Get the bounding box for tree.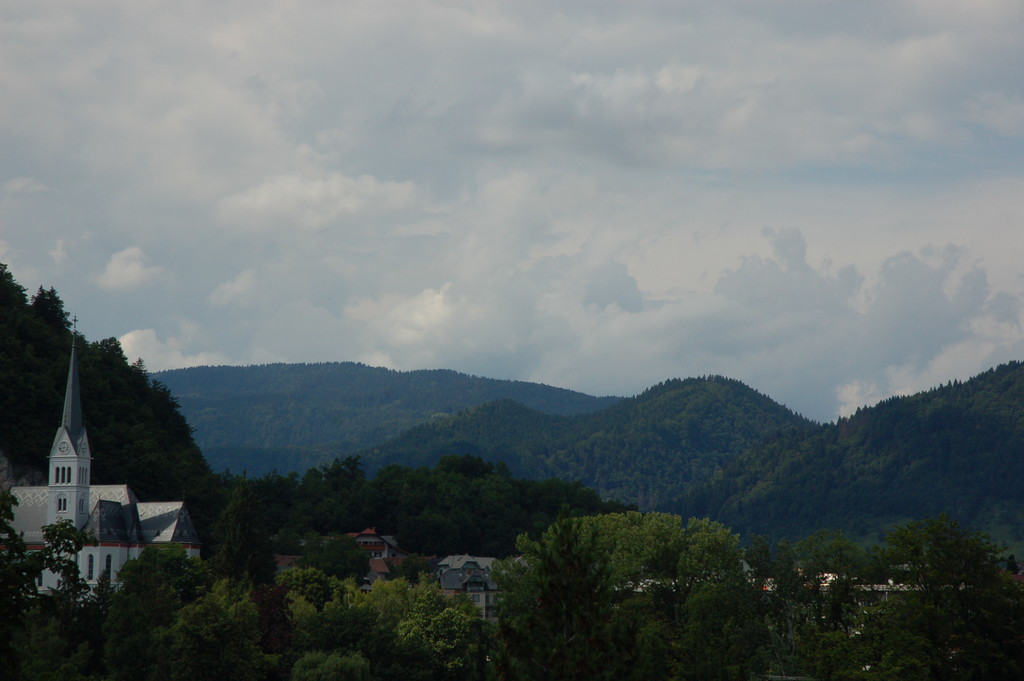
BBox(24, 281, 79, 482).
